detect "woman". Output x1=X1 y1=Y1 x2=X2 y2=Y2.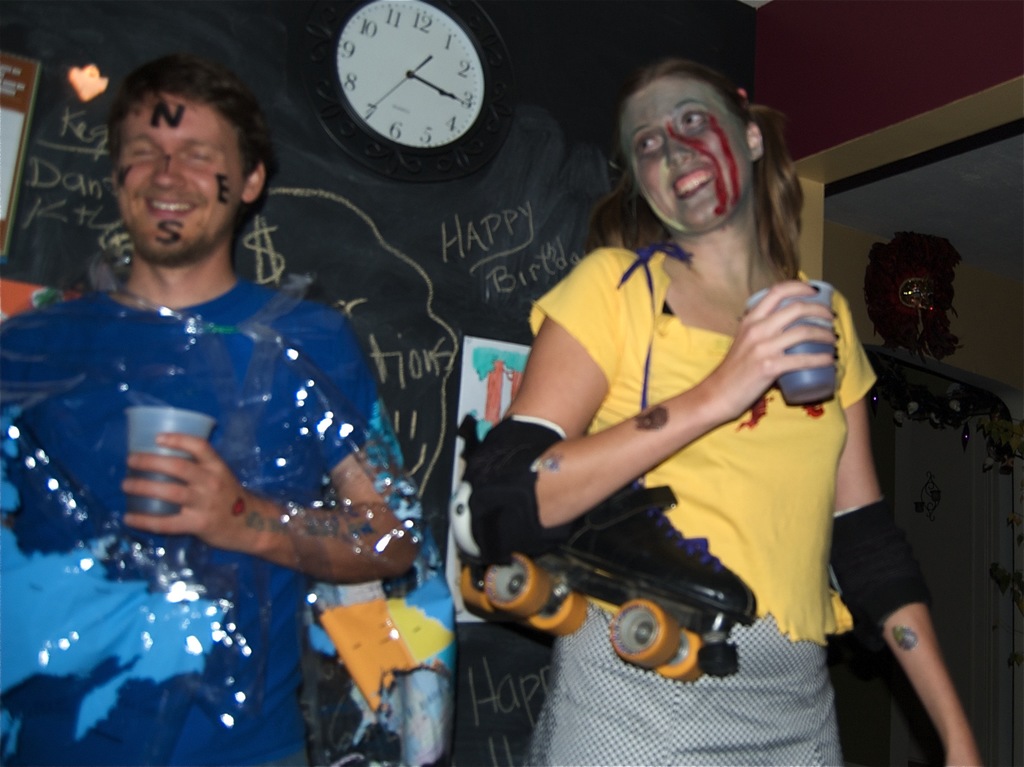
x1=499 y1=99 x2=888 y2=650.
